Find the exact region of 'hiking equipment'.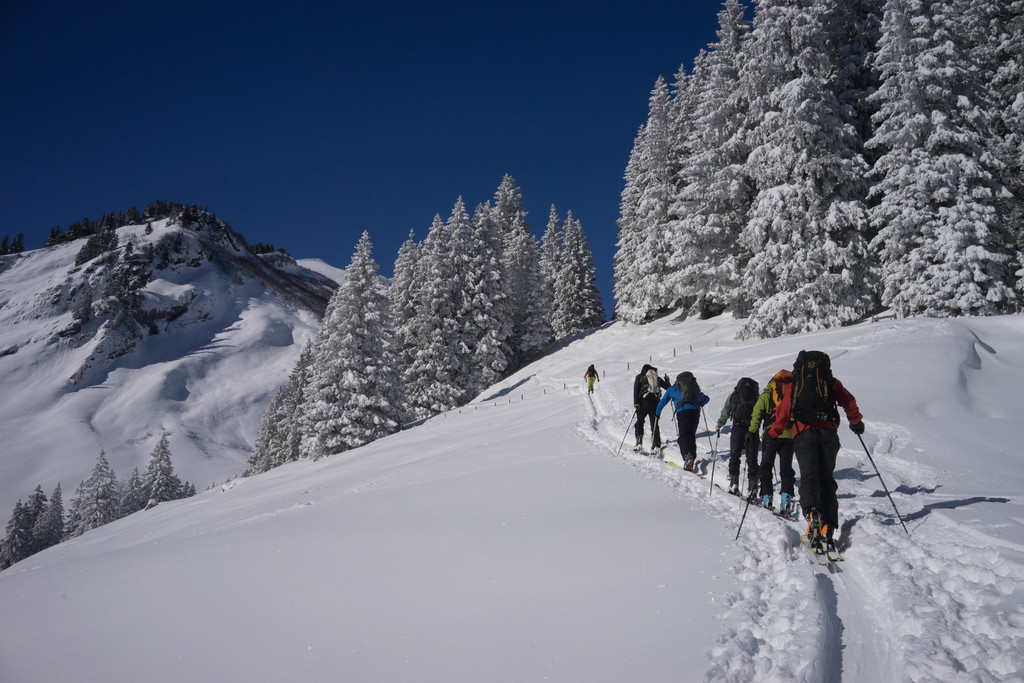
Exact region: 786 344 841 435.
